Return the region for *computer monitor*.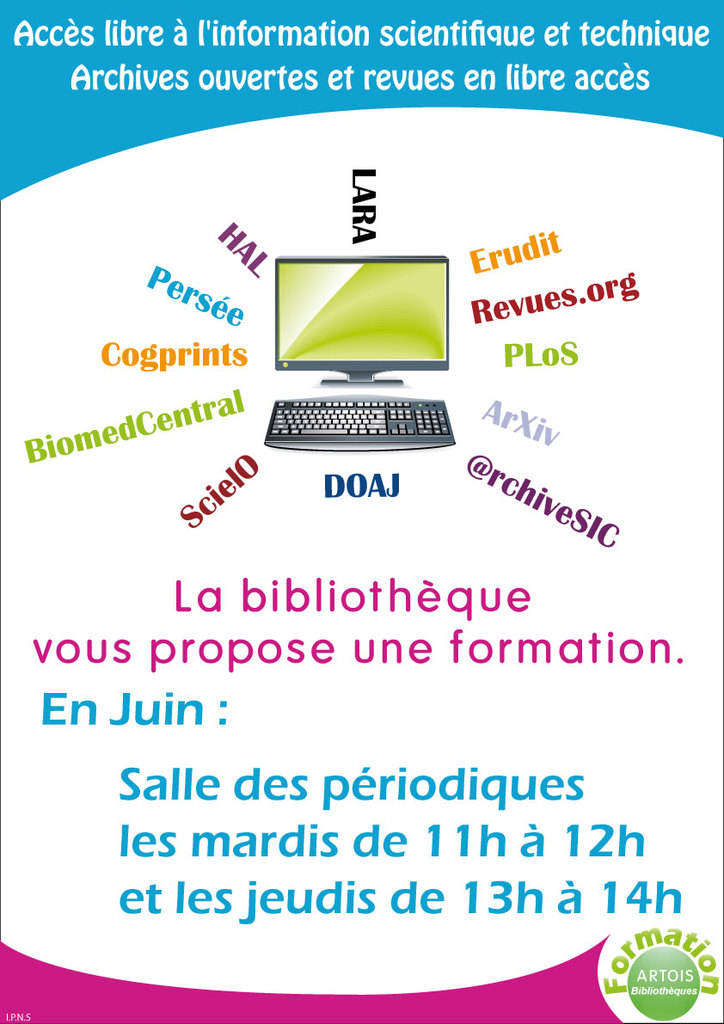
[x1=273, y1=250, x2=450, y2=371].
